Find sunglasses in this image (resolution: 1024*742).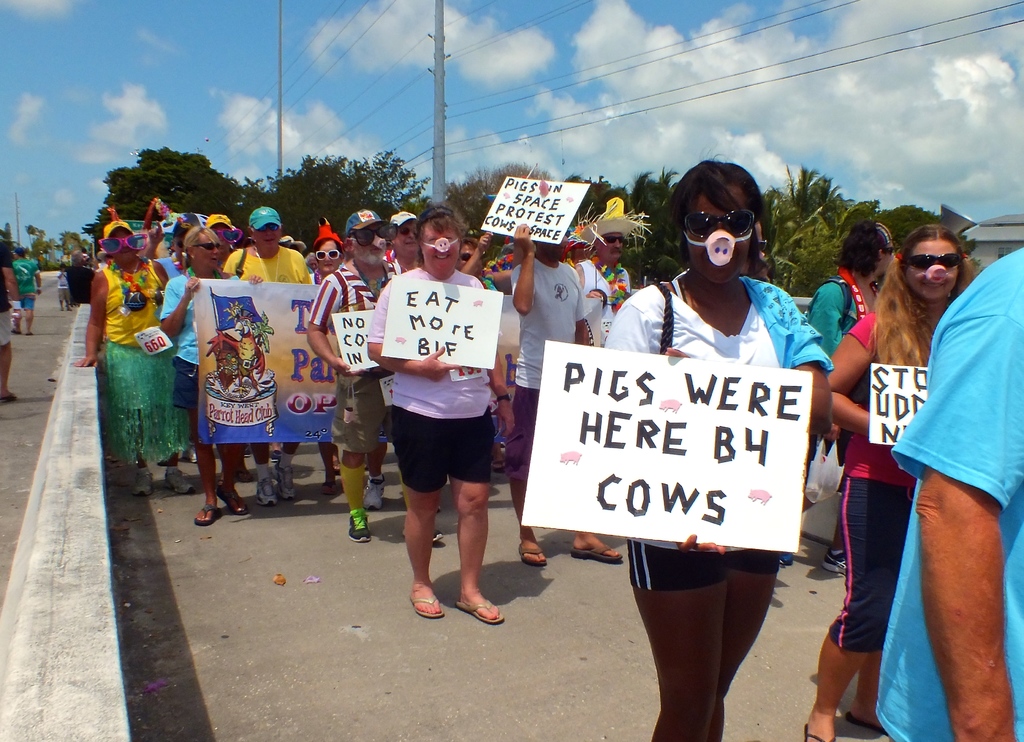
[x1=605, y1=238, x2=621, y2=245].
